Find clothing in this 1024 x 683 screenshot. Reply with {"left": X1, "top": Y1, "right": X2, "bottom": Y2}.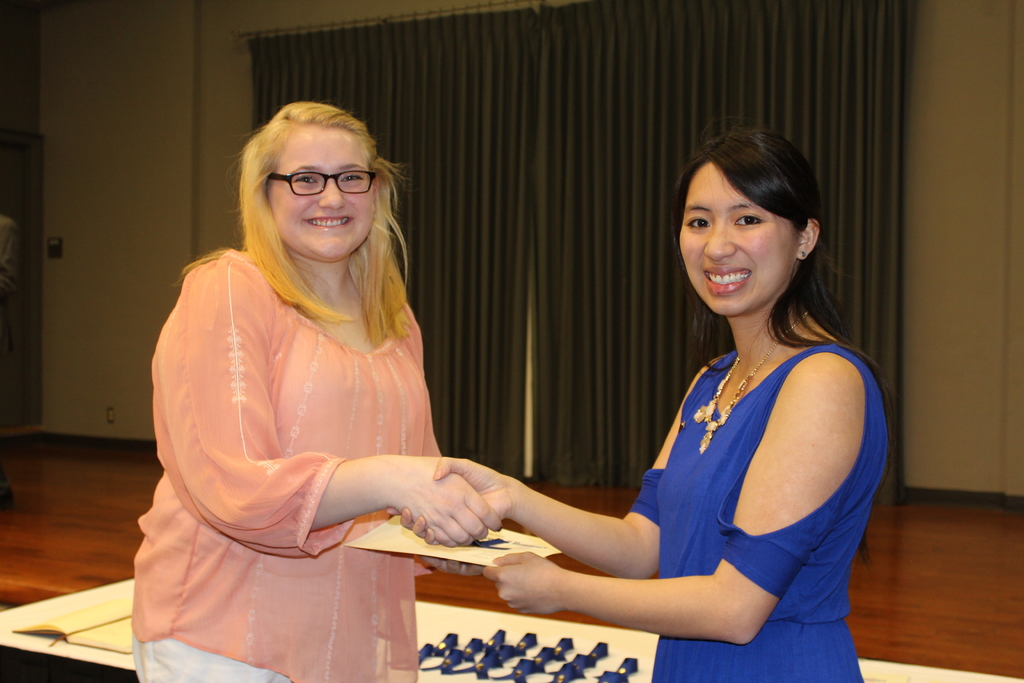
{"left": 141, "top": 210, "right": 486, "bottom": 605}.
